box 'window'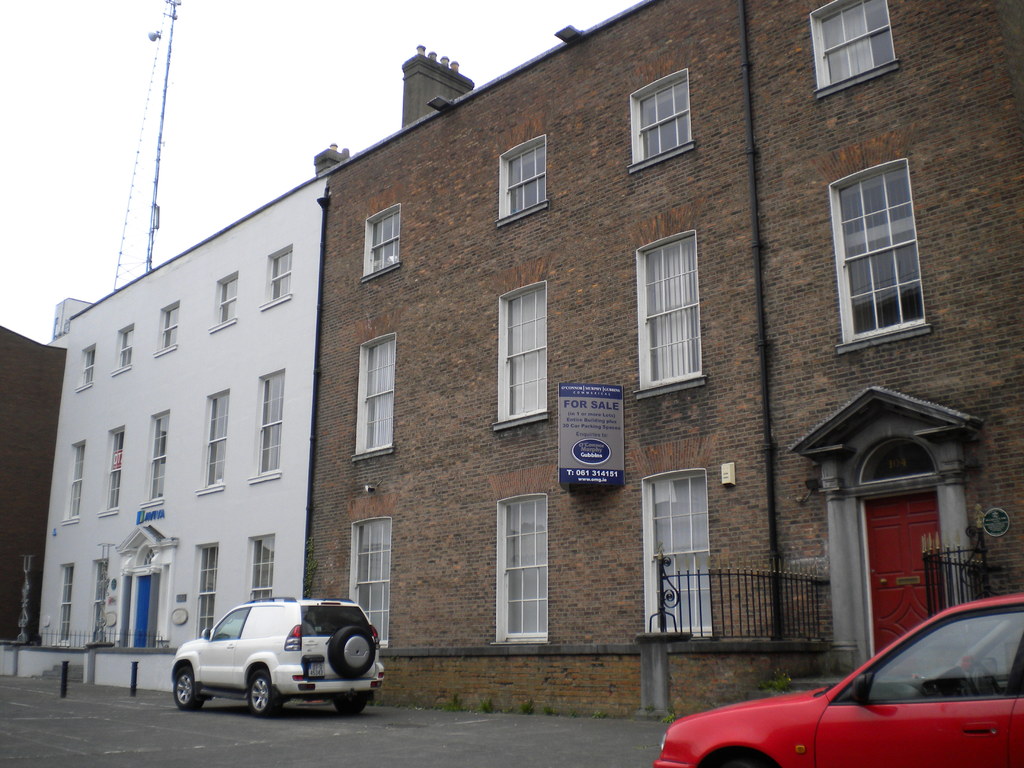
box=[356, 205, 402, 284]
